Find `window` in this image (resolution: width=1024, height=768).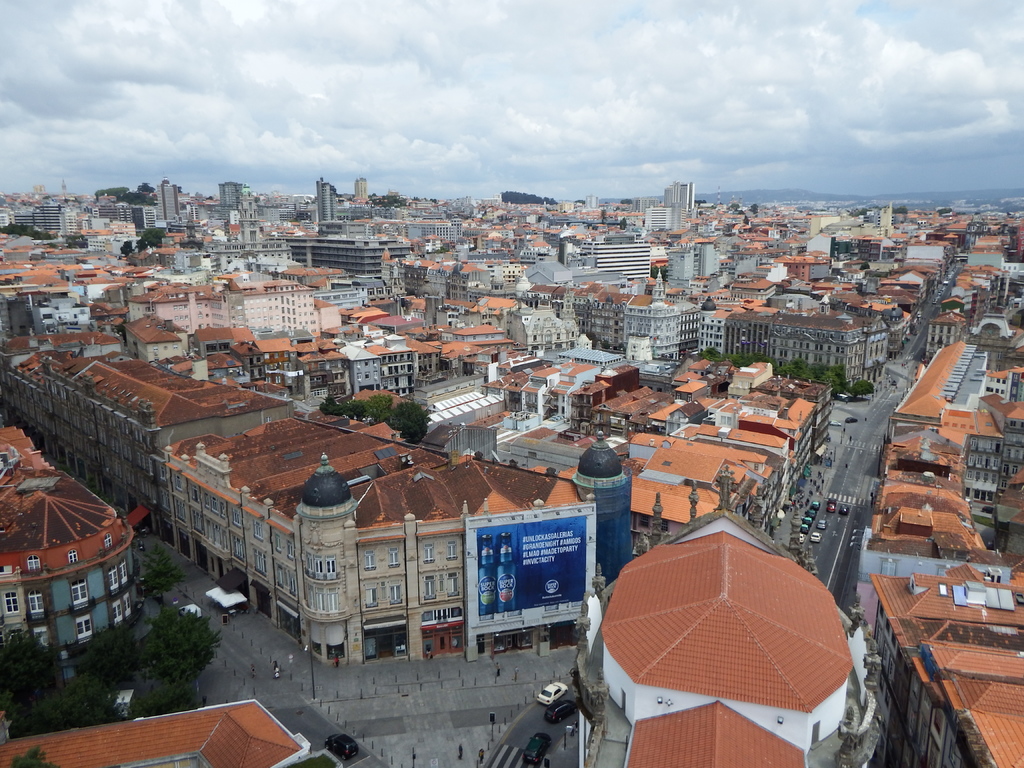
<region>107, 533, 112, 549</region>.
